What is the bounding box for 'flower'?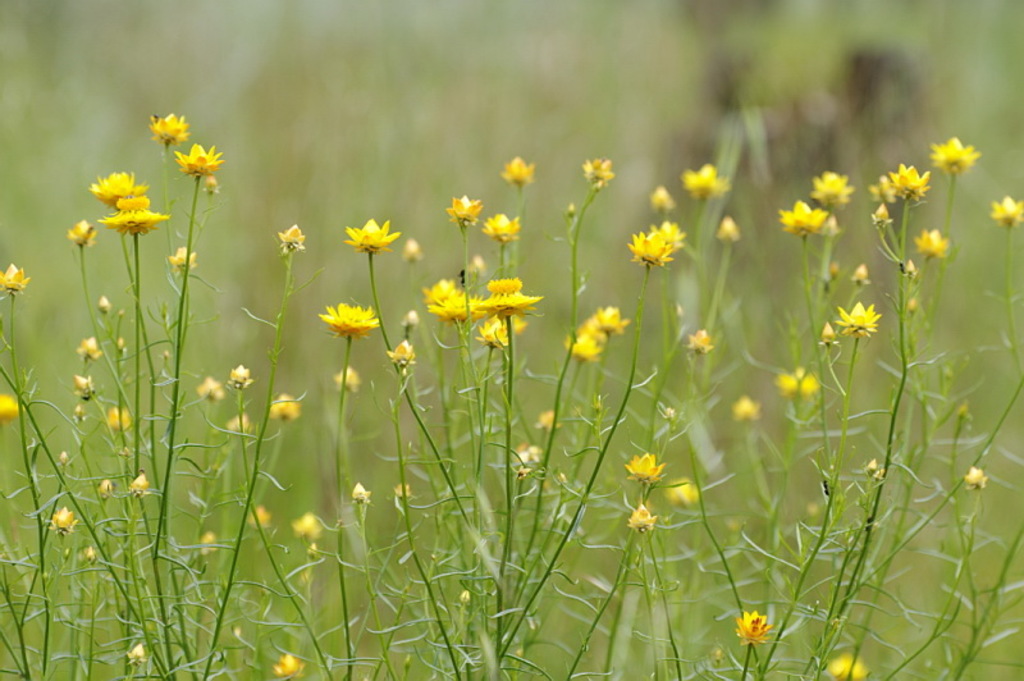
left=0, top=396, right=20, bottom=422.
